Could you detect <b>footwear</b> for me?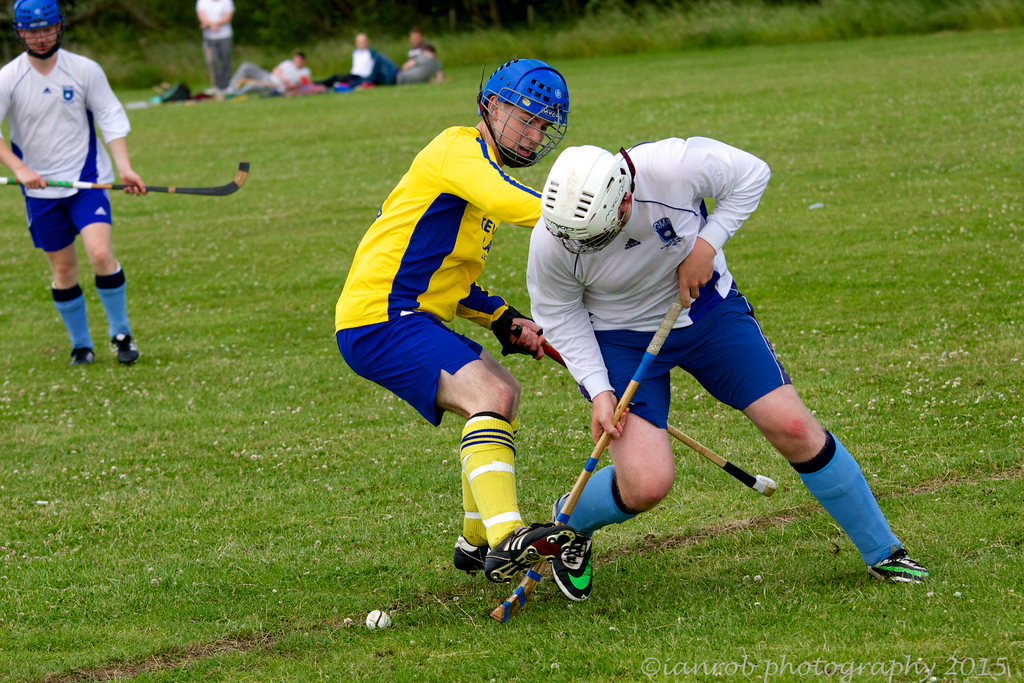
Detection result: BBox(551, 488, 593, 601).
